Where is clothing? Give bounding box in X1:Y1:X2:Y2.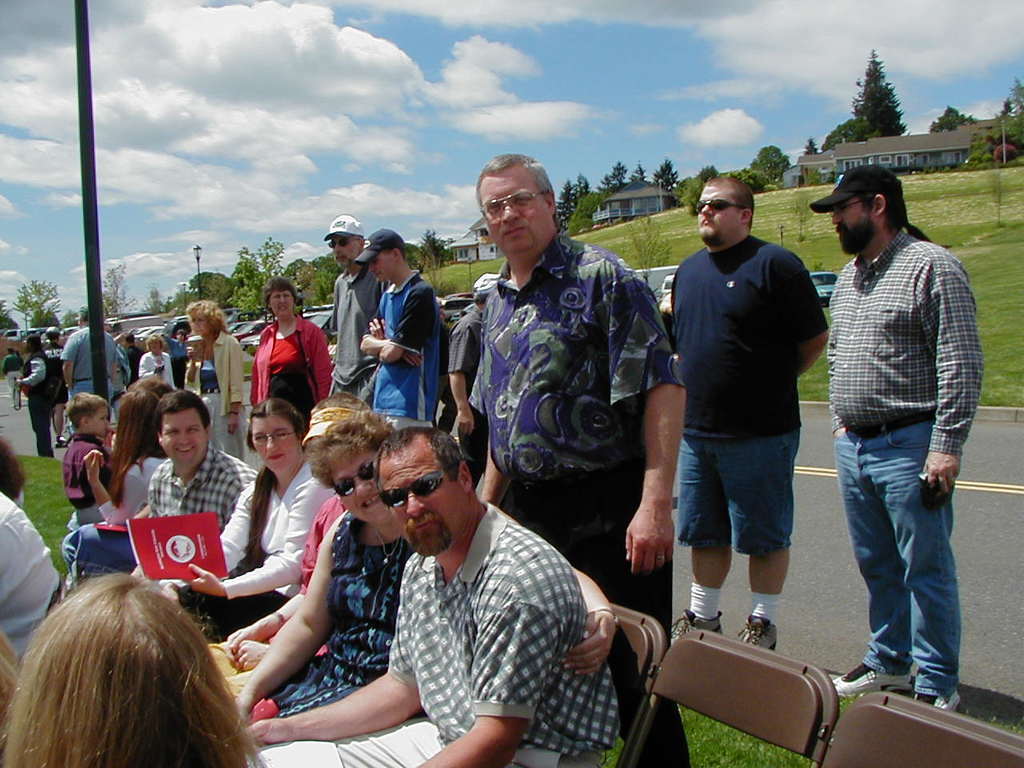
134:348:172:392.
